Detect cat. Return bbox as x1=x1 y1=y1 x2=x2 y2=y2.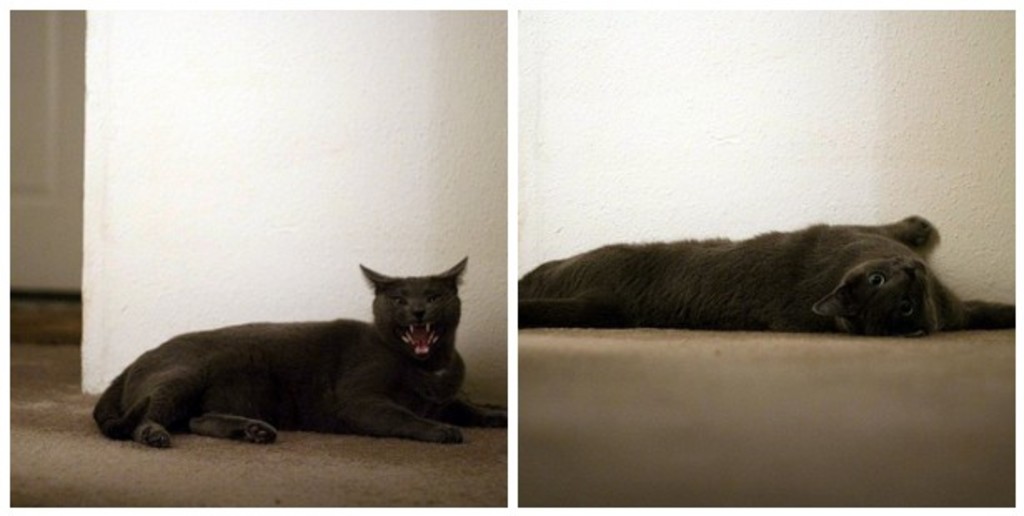
x1=518 y1=215 x2=1011 y2=340.
